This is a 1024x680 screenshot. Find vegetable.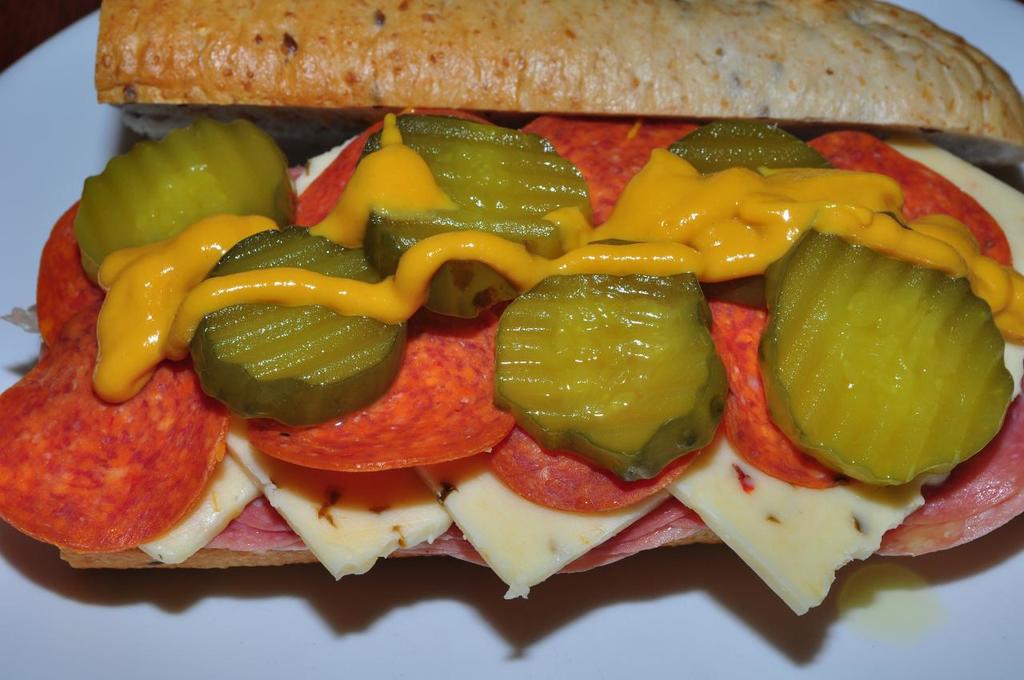
Bounding box: (left=766, top=210, right=1022, bottom=484).
